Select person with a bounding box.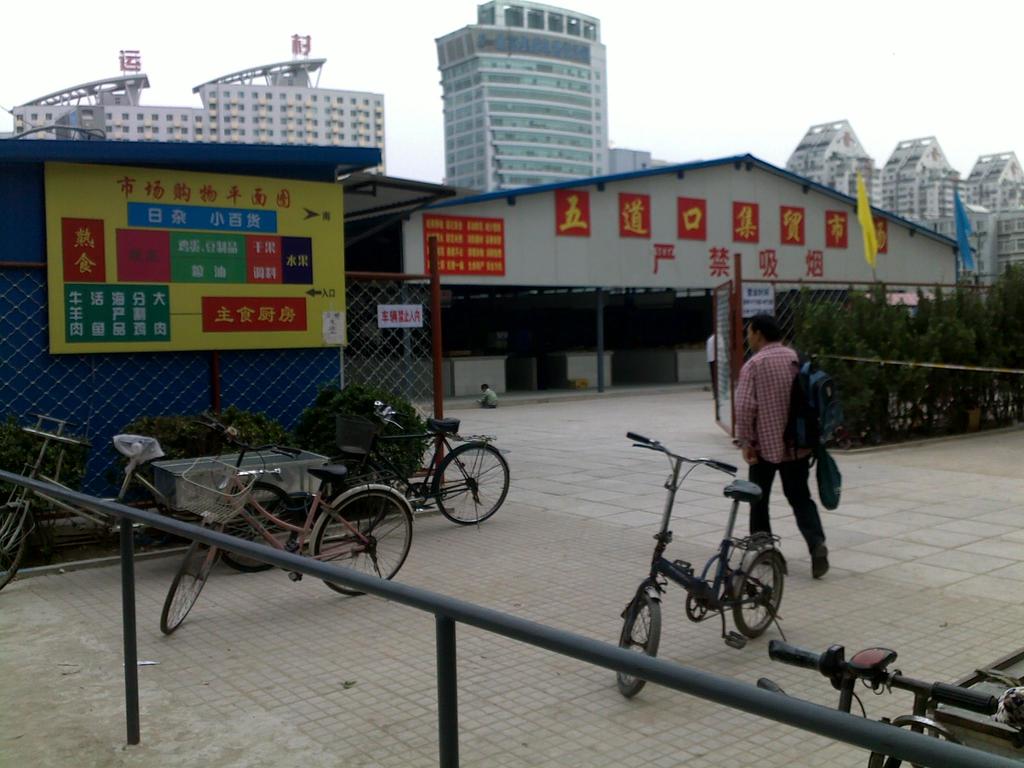
737/313/843/602.
